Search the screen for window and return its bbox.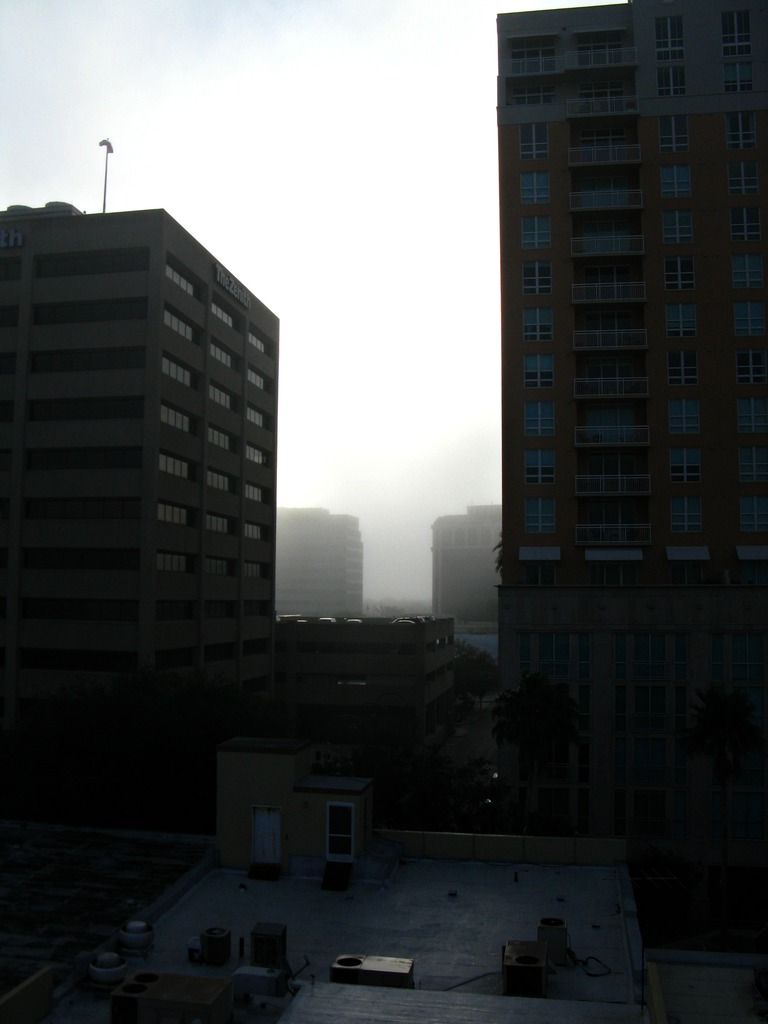
Found: pyautogui.locateOnScreen(662, 254, 694, 291).
